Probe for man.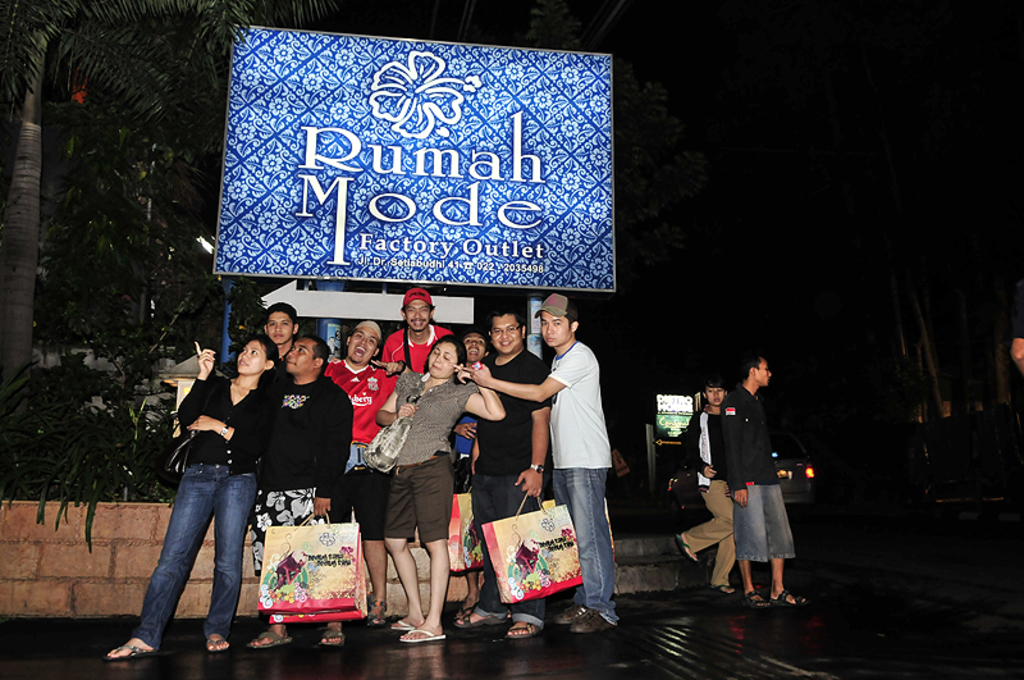
Probe result: [x1=380, y1=288, x2=454, y2=371].
